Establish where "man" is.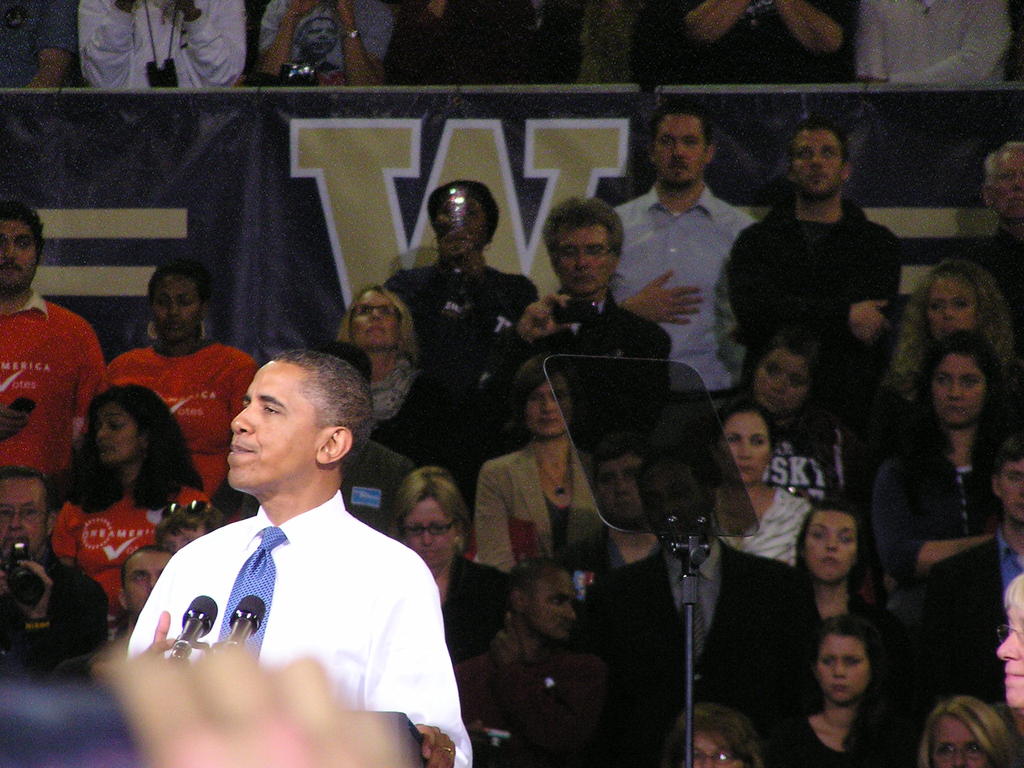
Established at box(454, 559, 607, 767).
